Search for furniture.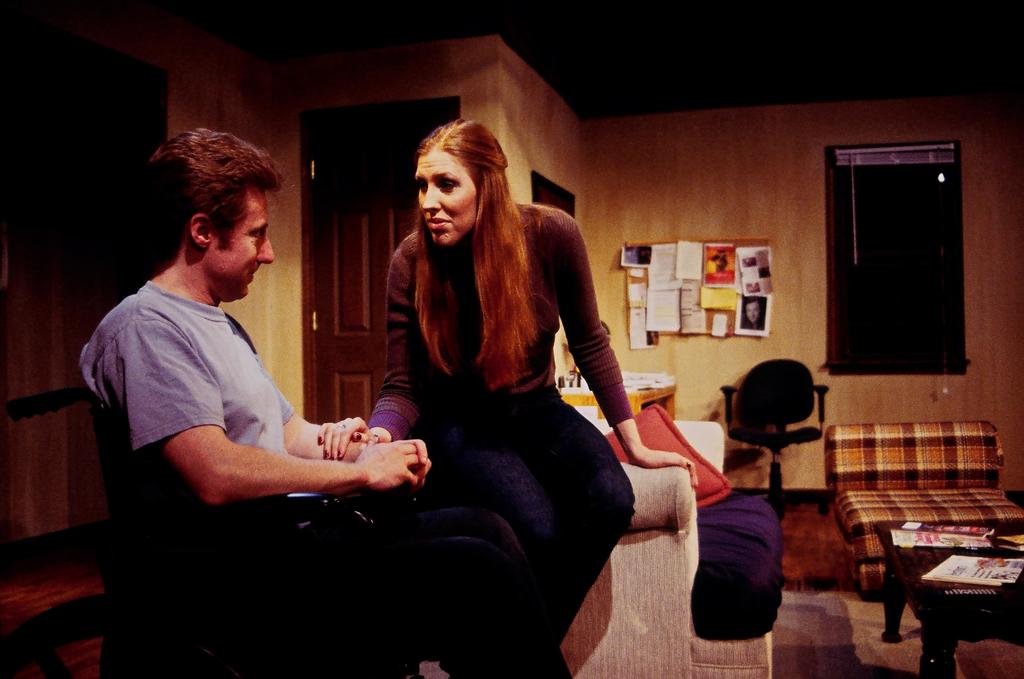
Found at <box>417,418,771,678</box>.
